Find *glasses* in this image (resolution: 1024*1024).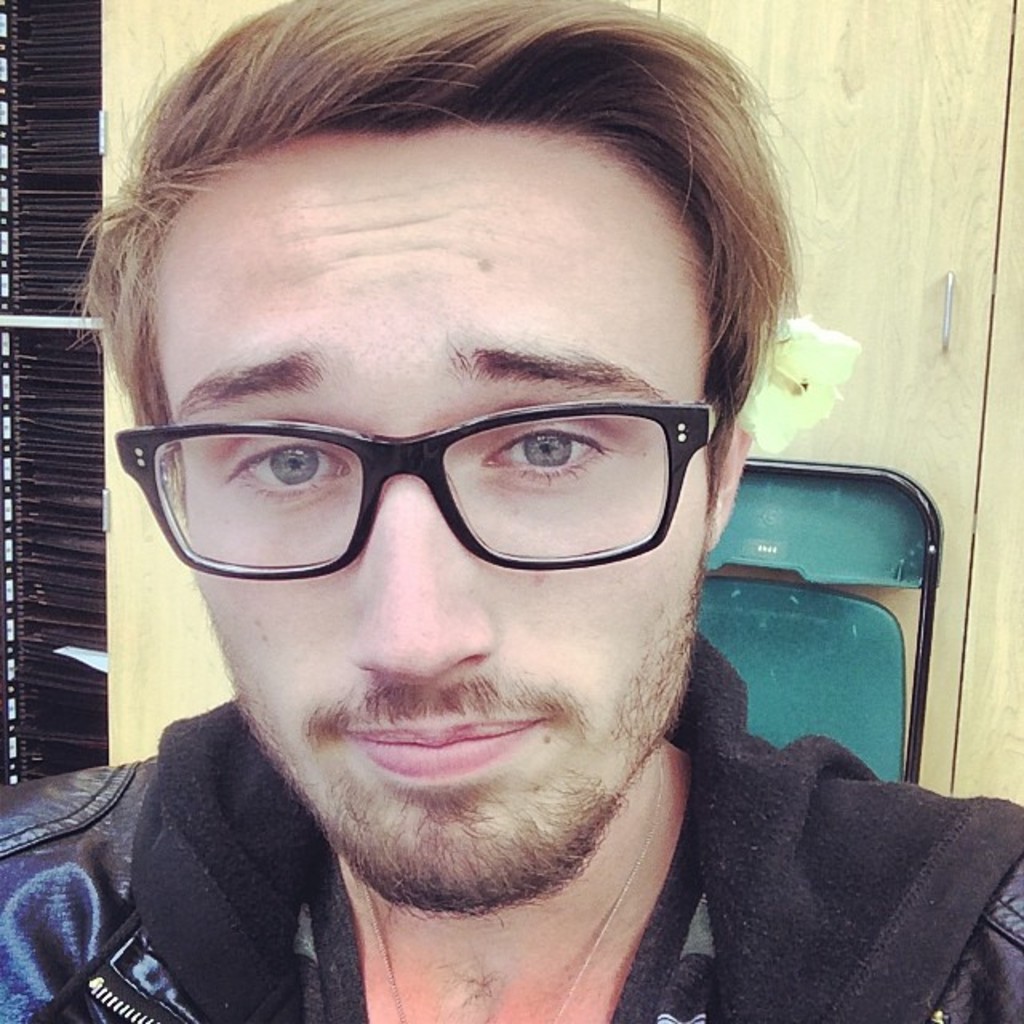
pyautogui.locateOnScreen(101, 397, 722, 581).
